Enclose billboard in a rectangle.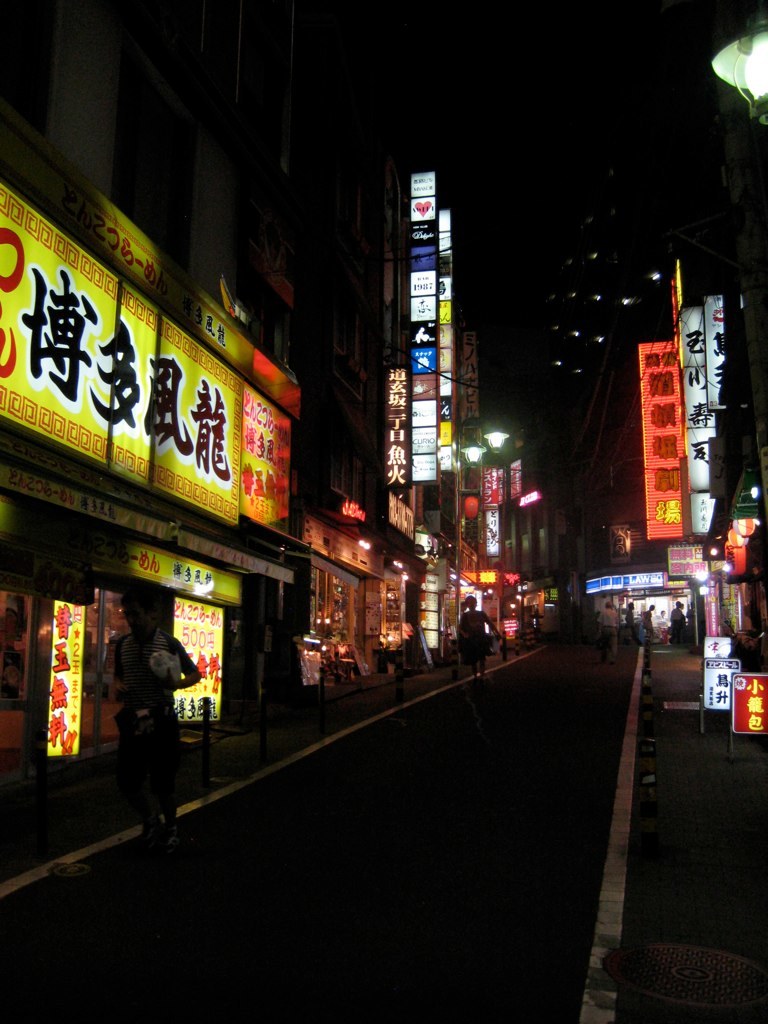
x1=48, y1=597, x2=87, y2=751.
